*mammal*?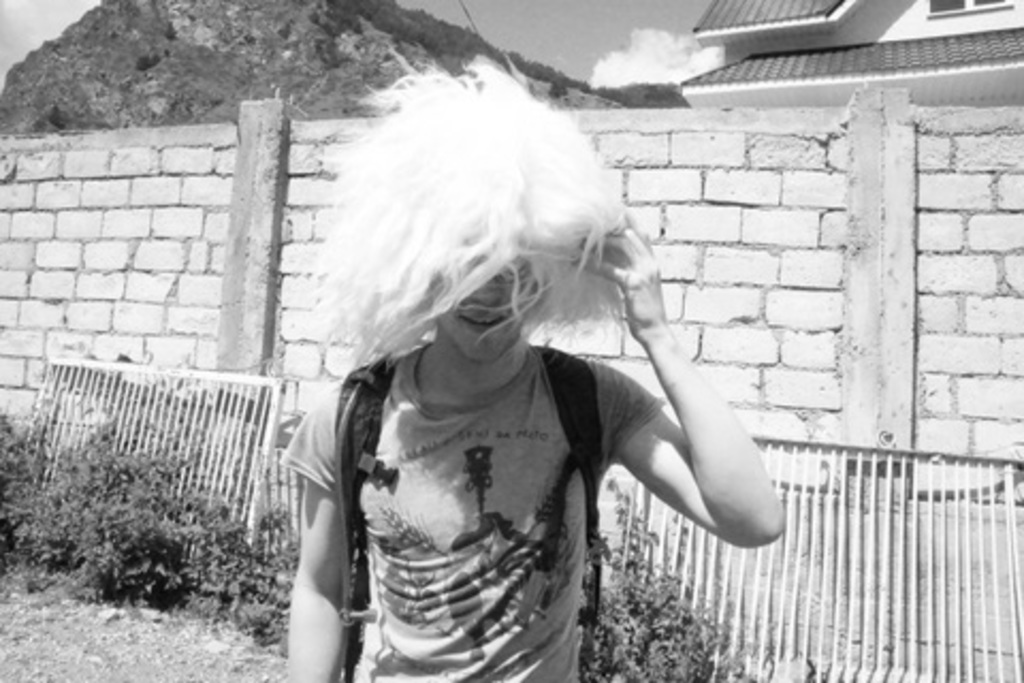
226 81 804 664
